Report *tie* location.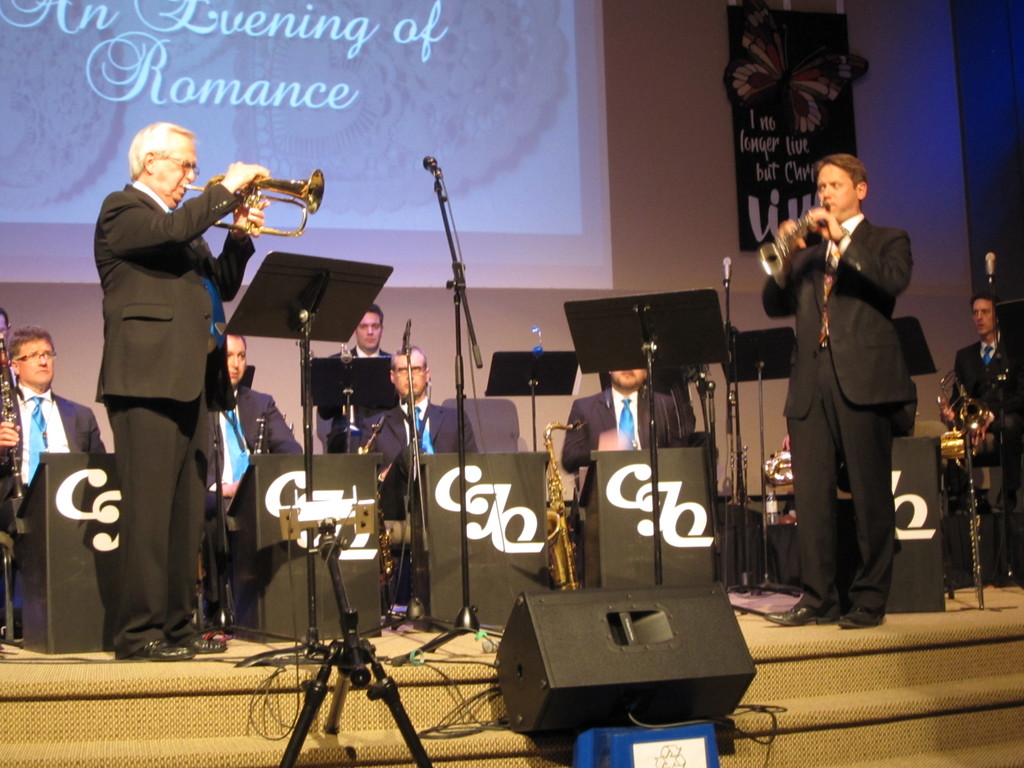
Report: (617,397,634,454).
